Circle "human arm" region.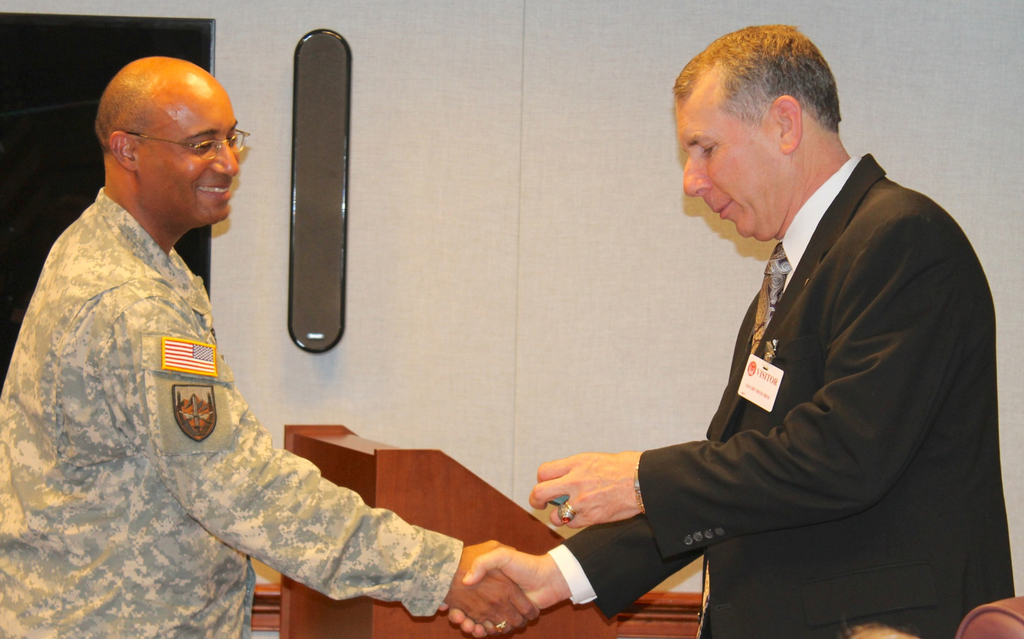
Region: bbox=(164, 393, 564, 621).
